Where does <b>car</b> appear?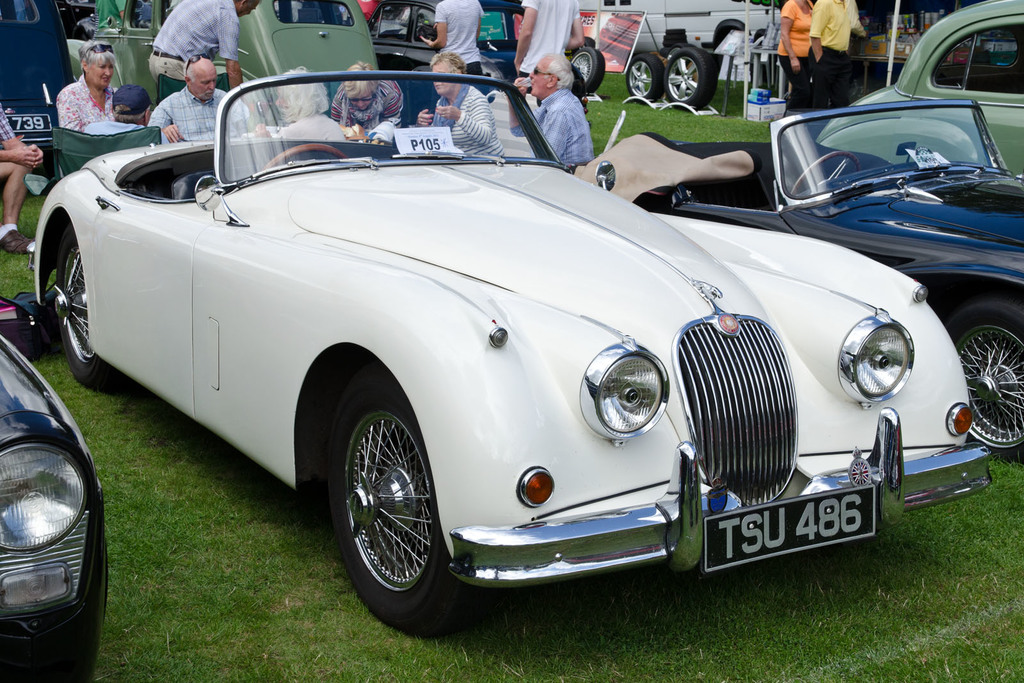
Appears at {"x1": 0, "y1": 332, "x2": 105, "y2": 682}.
